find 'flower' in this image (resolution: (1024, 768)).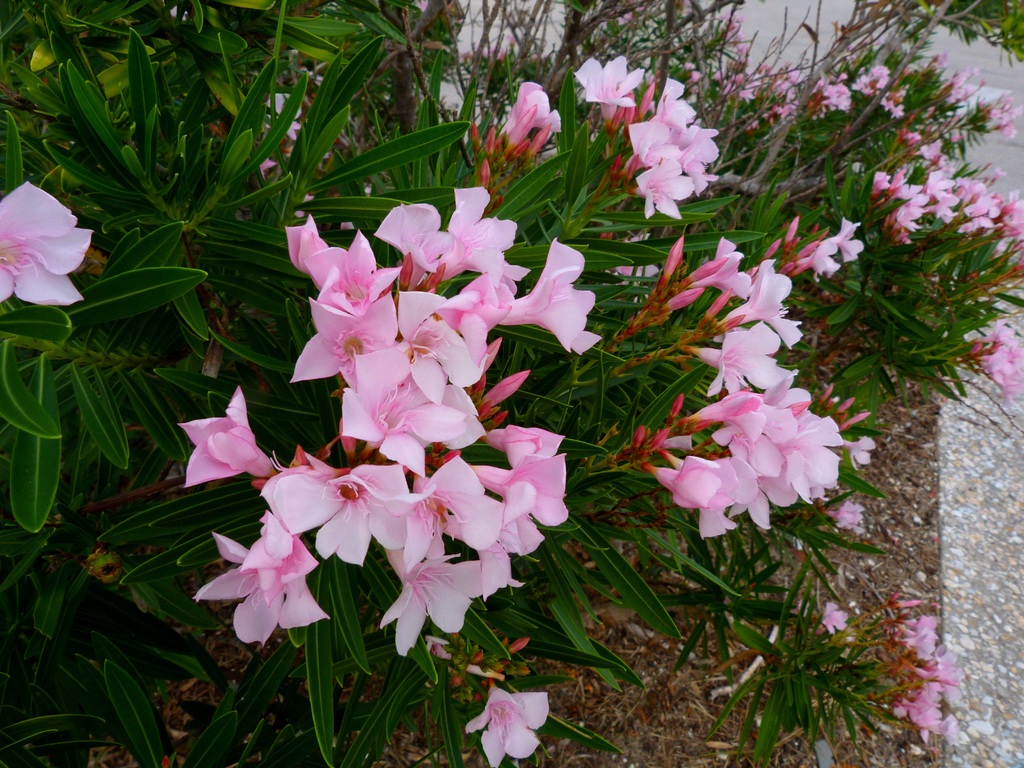
x1=820 y1=597 x2=846 y2=634.
